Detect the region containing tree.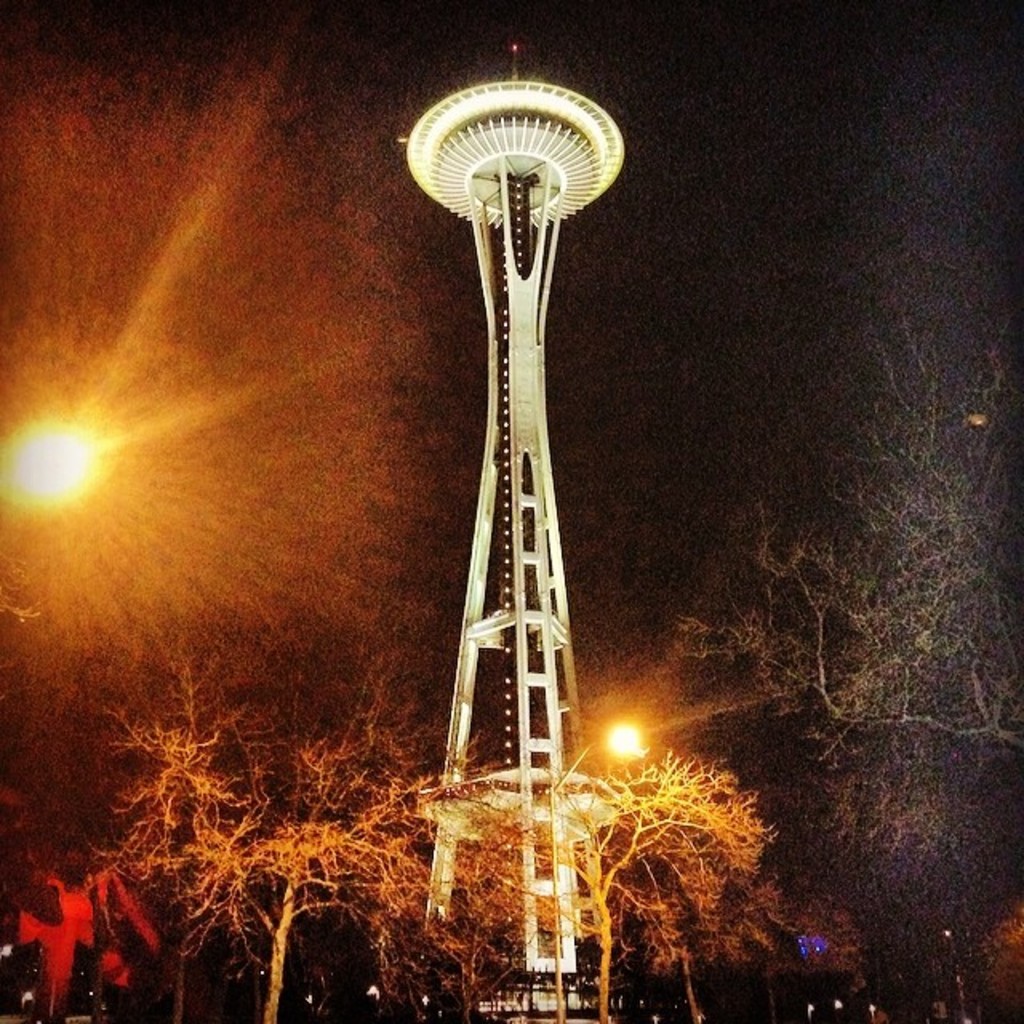
[669,299,1022,1018].
